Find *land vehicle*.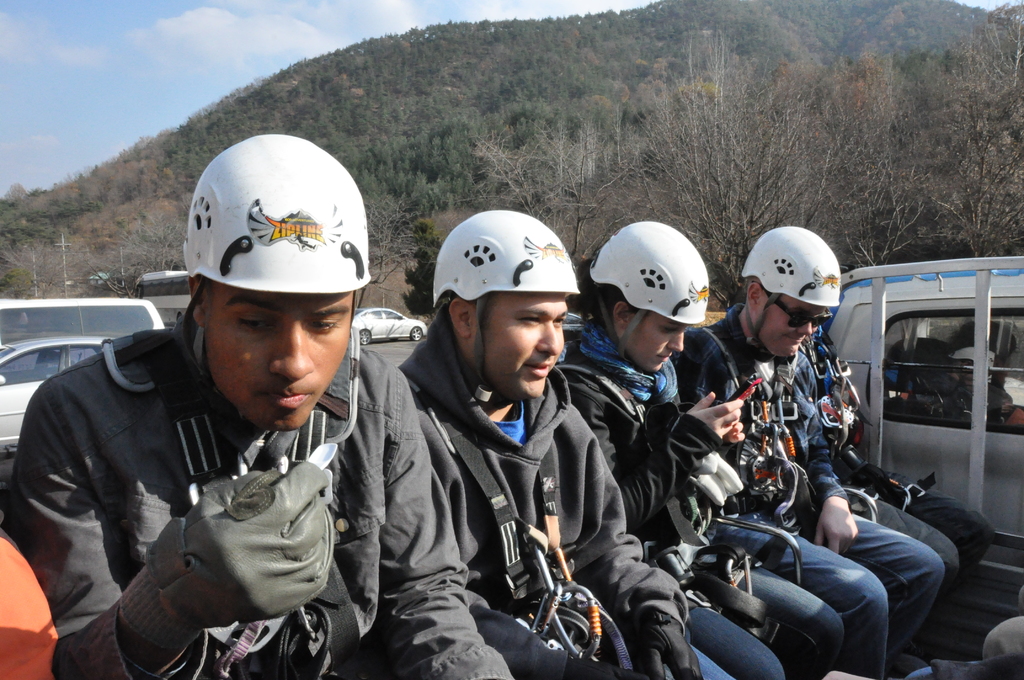
l=820, t=254, r=1023, b=655.
